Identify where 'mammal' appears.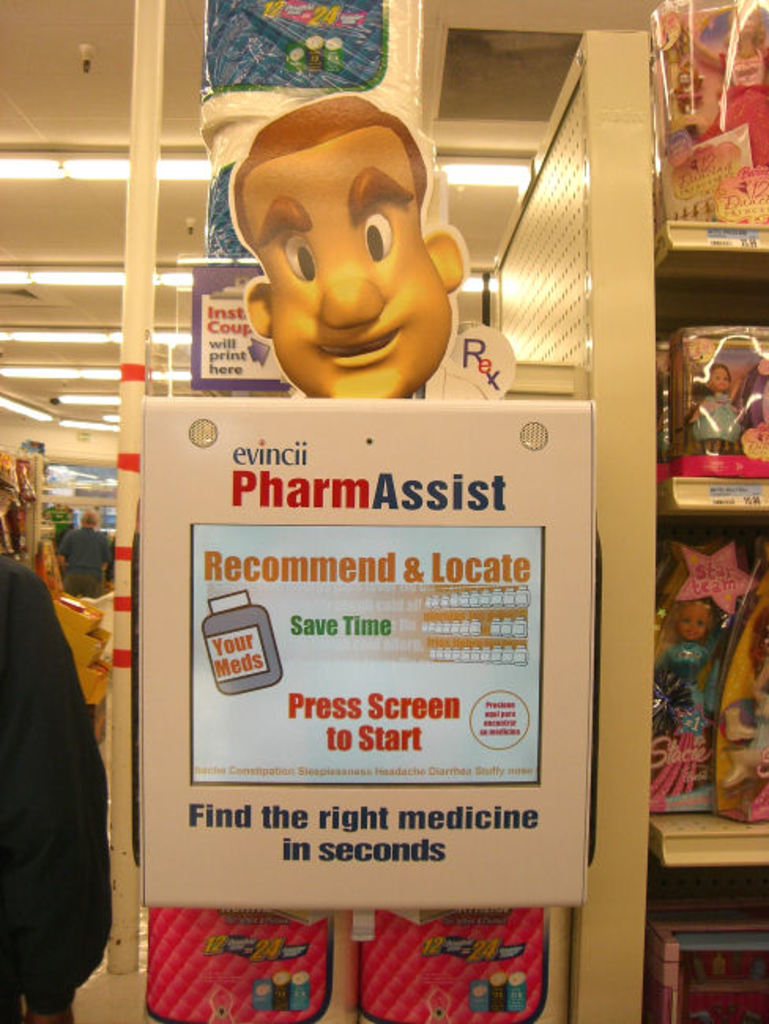
Appears at BBox(689, 365, 747, 455).
